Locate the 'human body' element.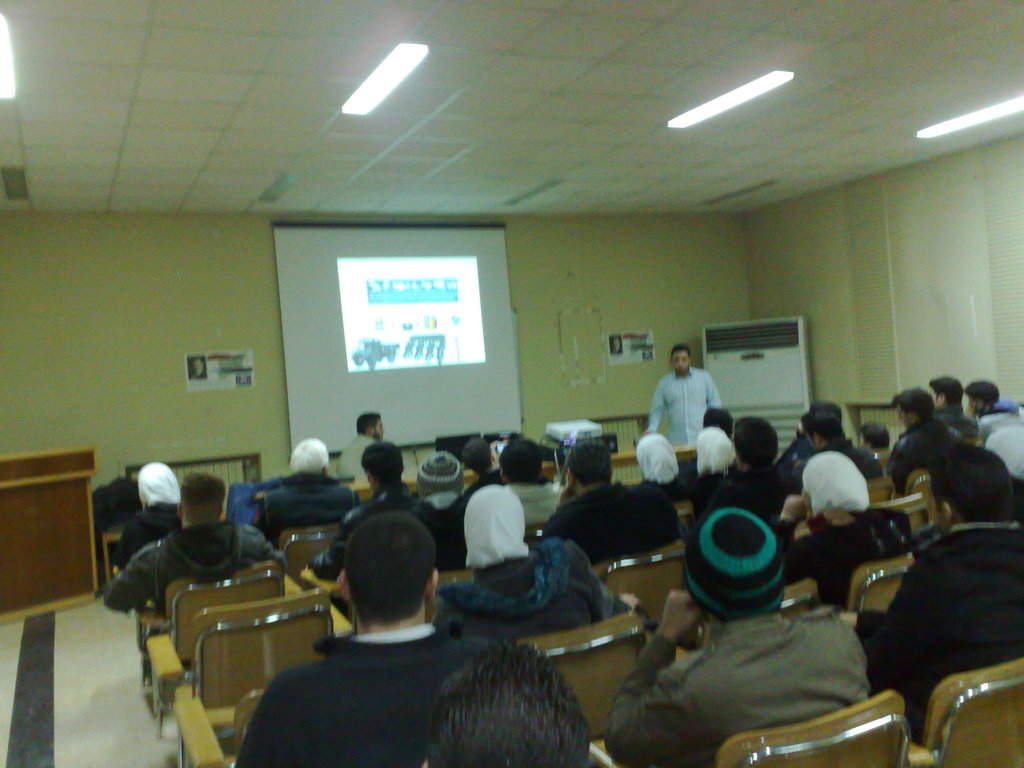
Element bbox: left=539, top=437, right=636, bottom=565.
